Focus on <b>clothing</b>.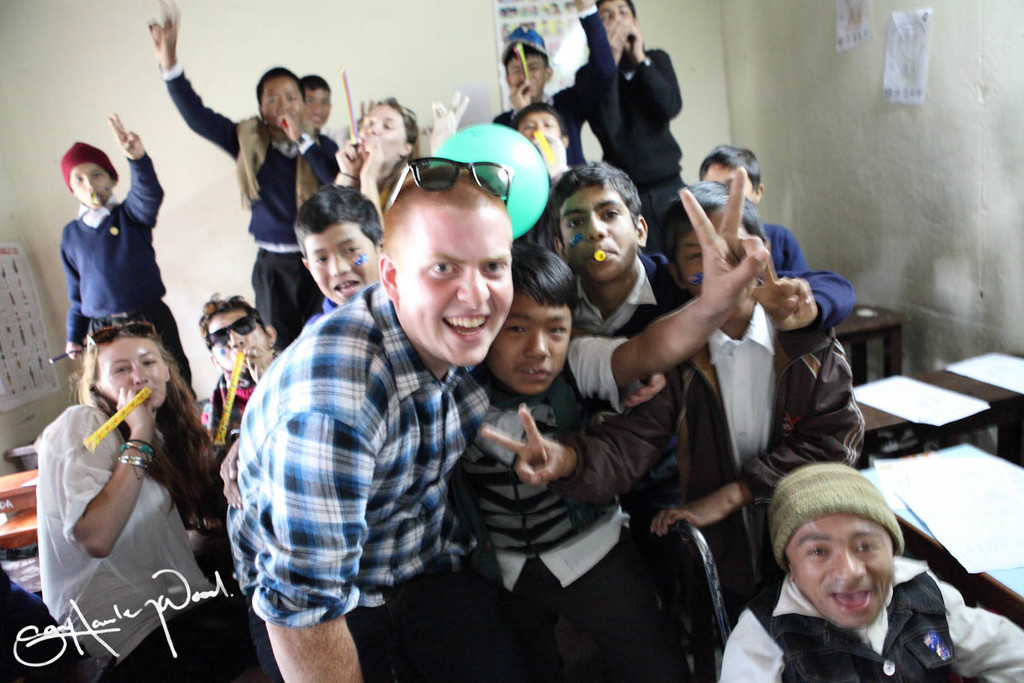
Focused at 221,220,532,669.
